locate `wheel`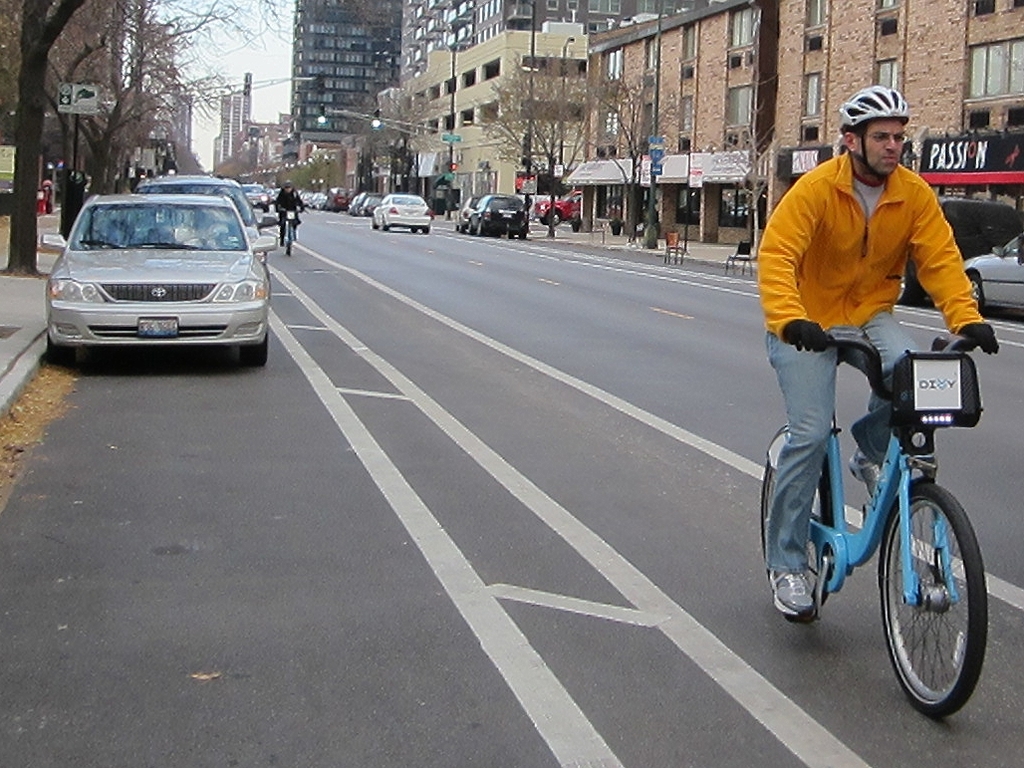
{"left": 545, "top": 208, "right": 563, "bottom": 226}
